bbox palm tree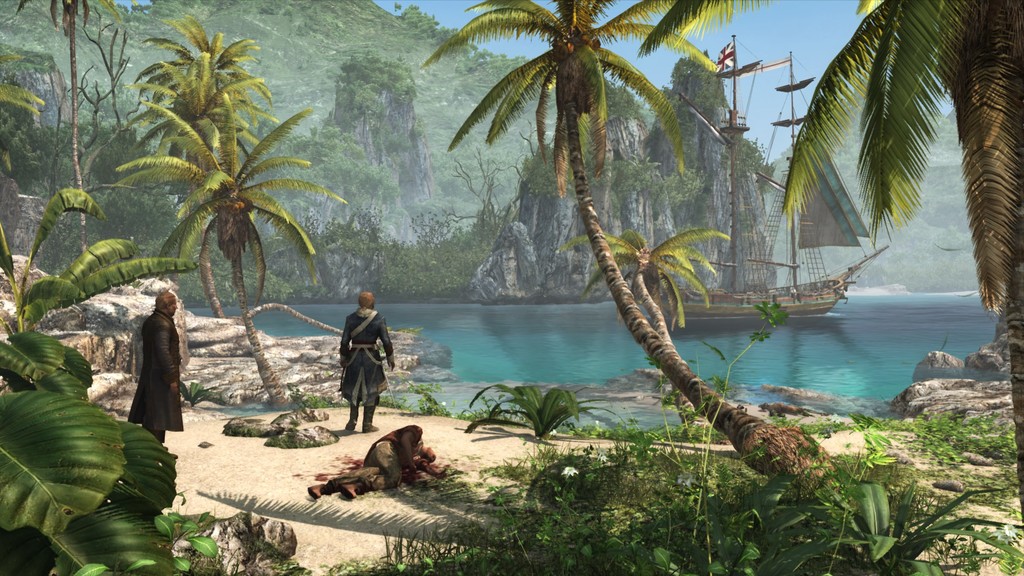
456, 0, 787, 518
